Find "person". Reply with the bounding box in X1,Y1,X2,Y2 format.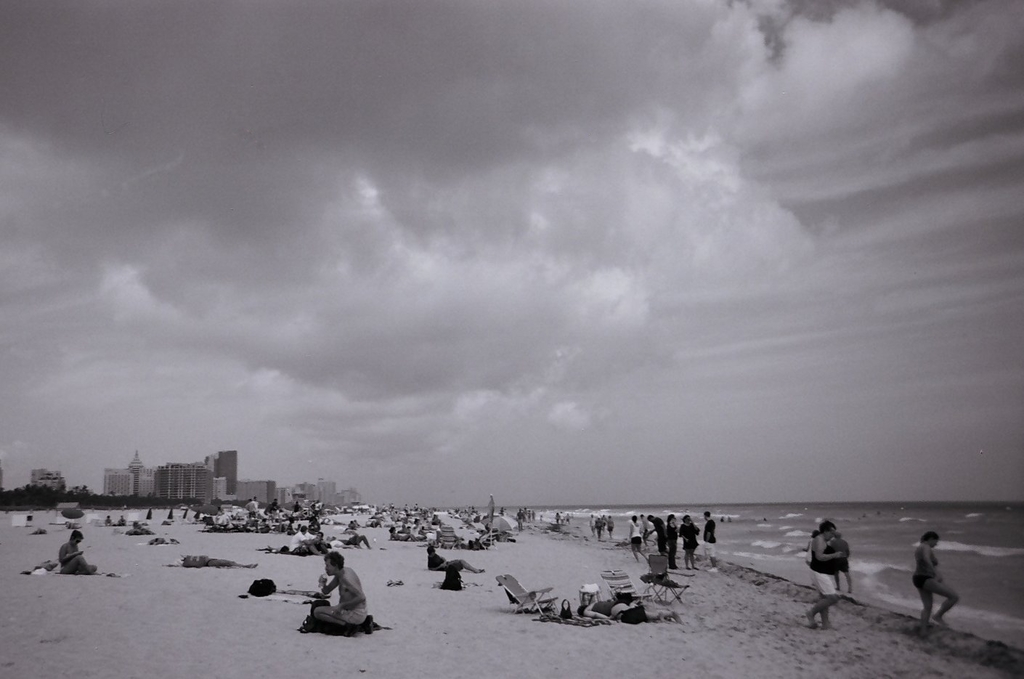
915,529,960,622.
